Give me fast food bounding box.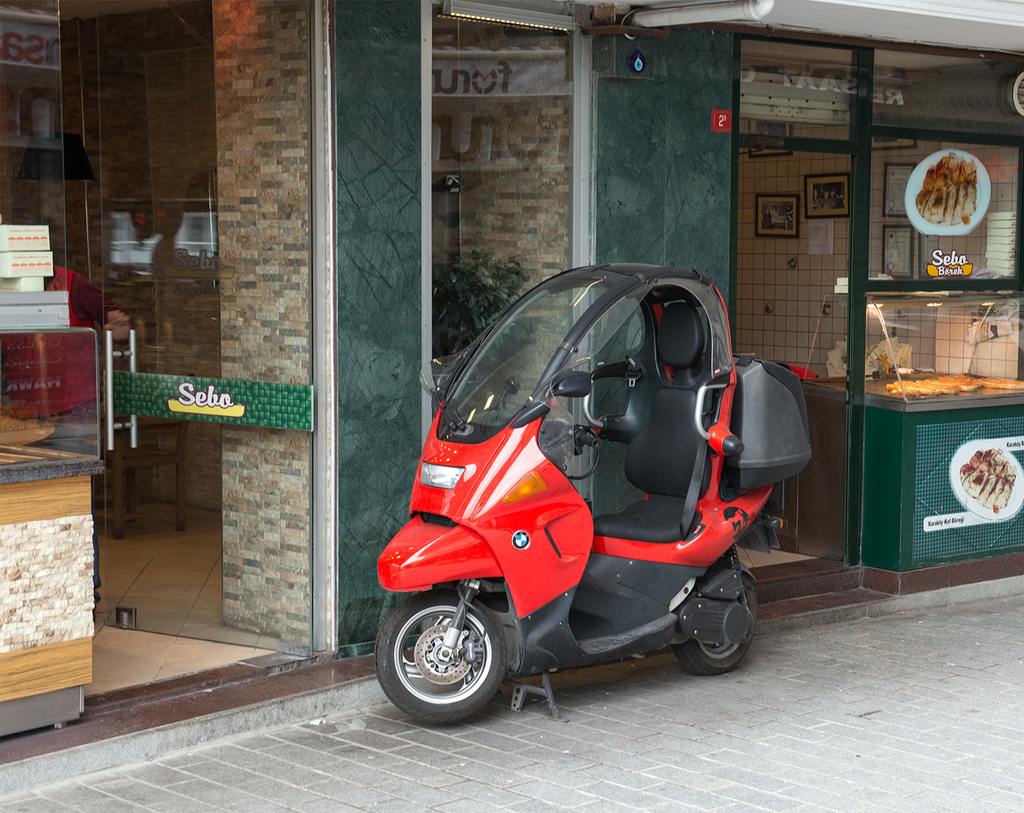
{"x1": 884, "y1": 367, "x2": 983, "y2": 396}.
